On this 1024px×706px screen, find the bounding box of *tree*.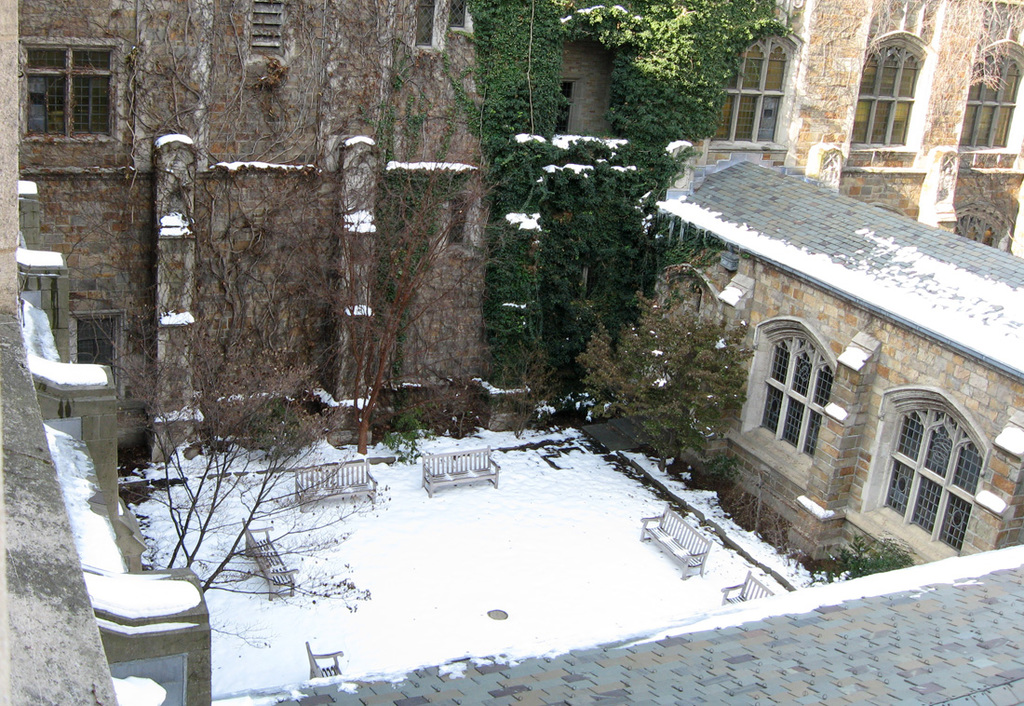
Bounding box: region(422, 0, 579, 389).
